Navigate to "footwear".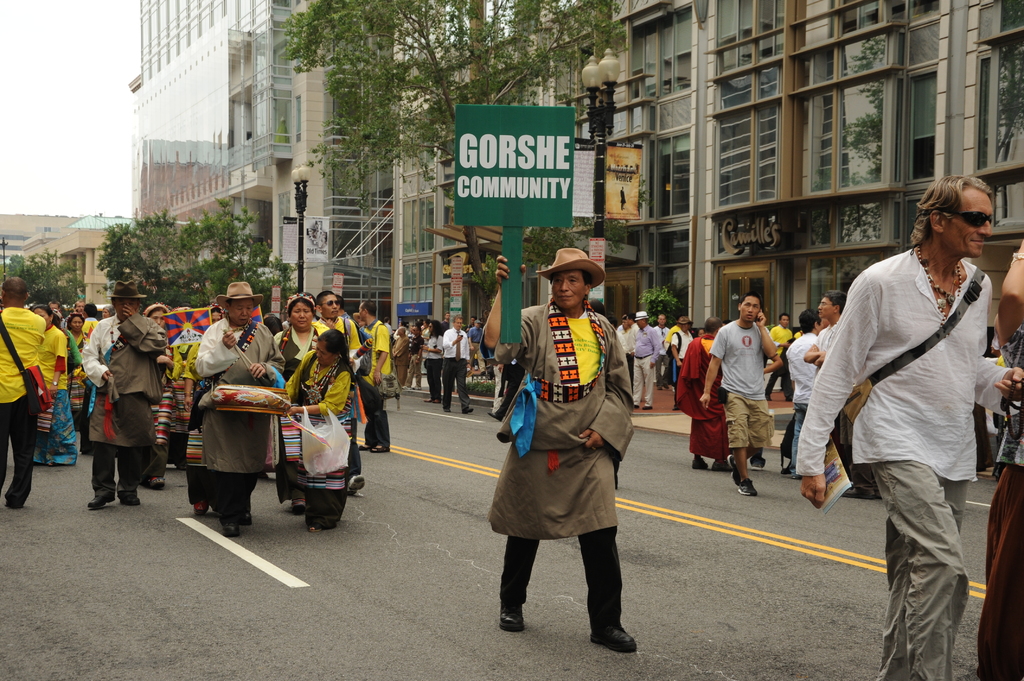
Navigation target: <box>751,457,765,472</box>.
